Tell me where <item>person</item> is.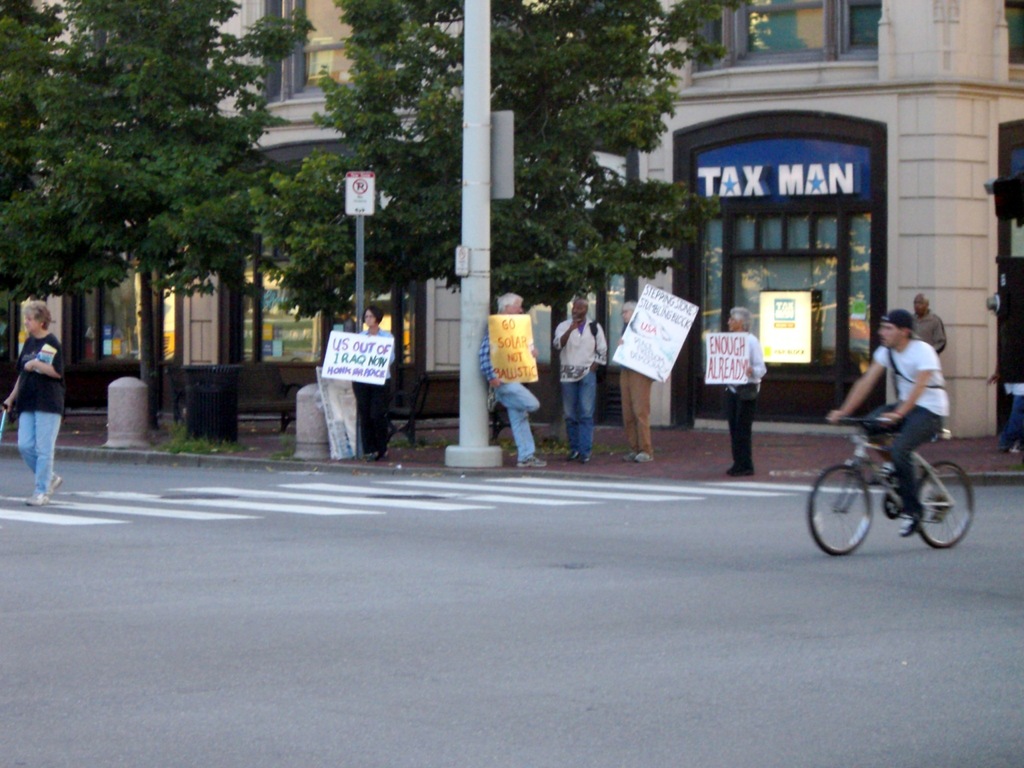
<item>person</item> is at (x1=829, y1=307, x2=945, y2=539).
